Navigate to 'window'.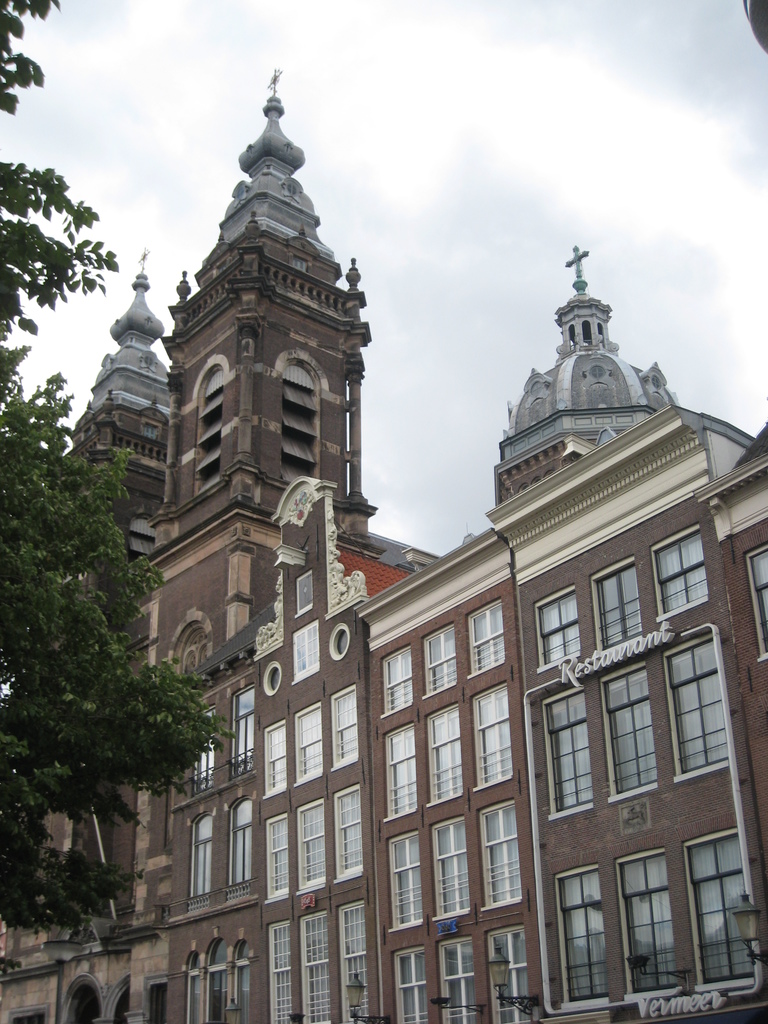
Navigation target: l=332, t=783, r=367, b=882.
